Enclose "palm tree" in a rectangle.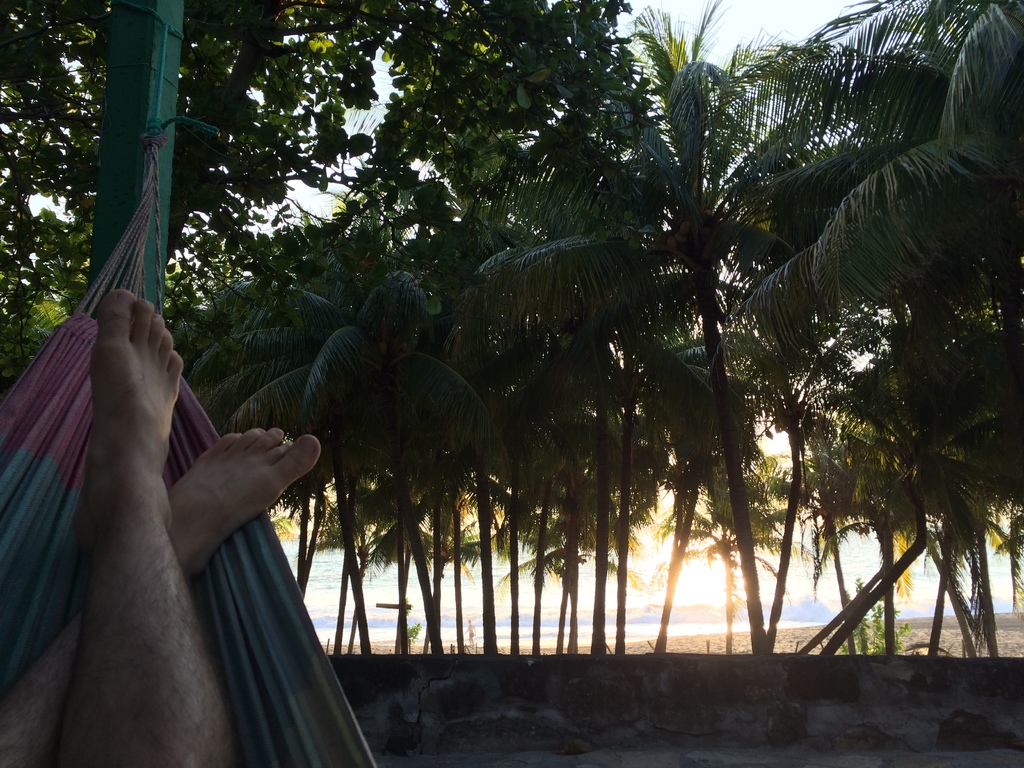
{"left": 469, "top": 1, "right": 927, "bottom": 666}.
